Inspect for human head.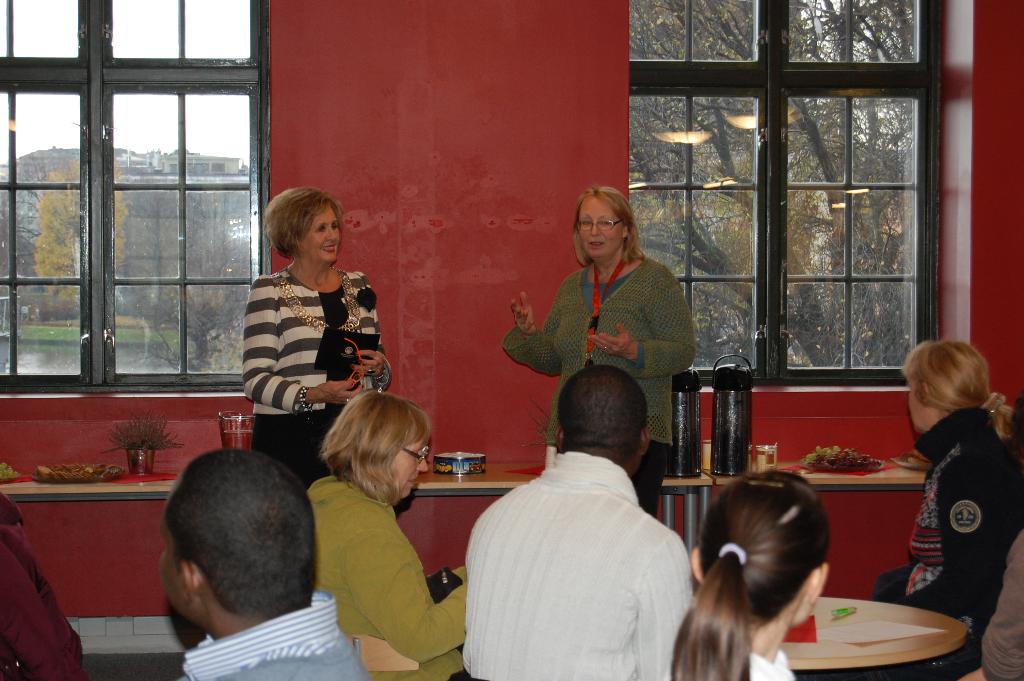
Inspection: region(261, 187, 343, 265).
